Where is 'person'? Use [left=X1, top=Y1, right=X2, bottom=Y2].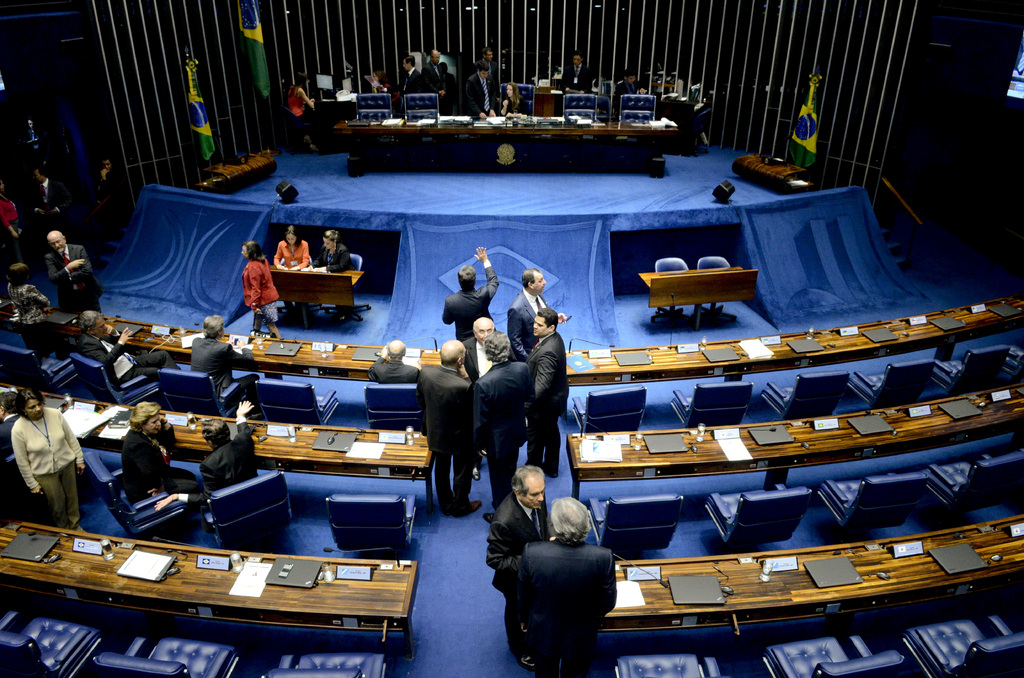
[left=308, top=228, right=348, bottom=269].
